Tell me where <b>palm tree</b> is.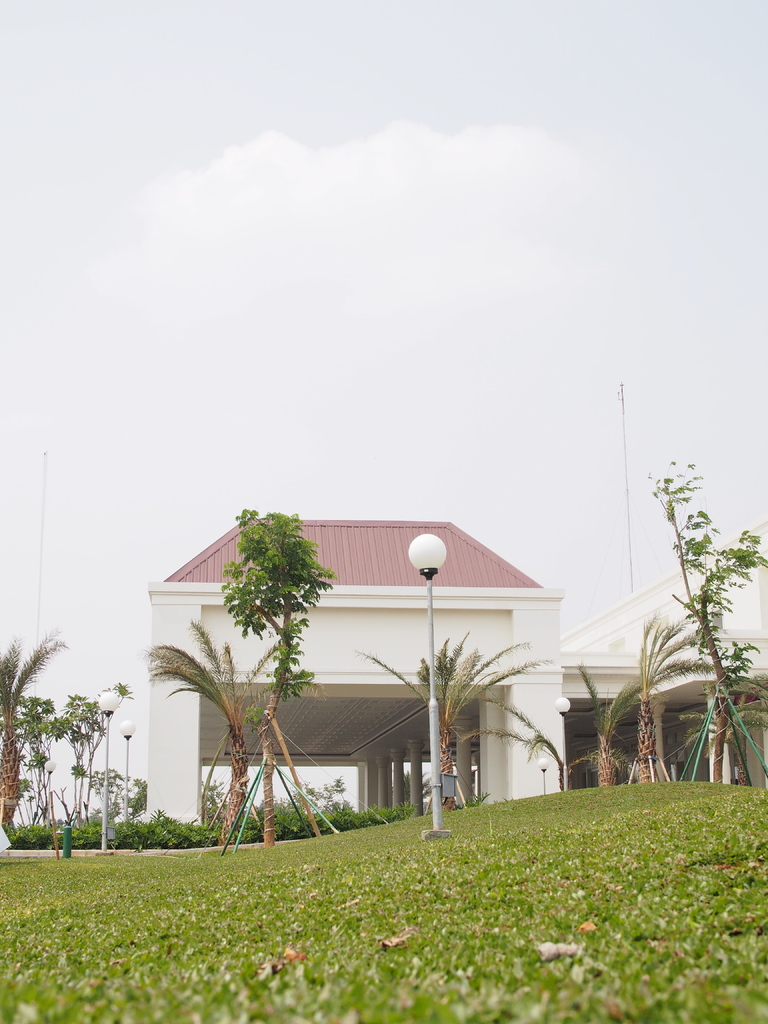
<b>palm tree</b> is at bbox(404, 640, 509, 818).
